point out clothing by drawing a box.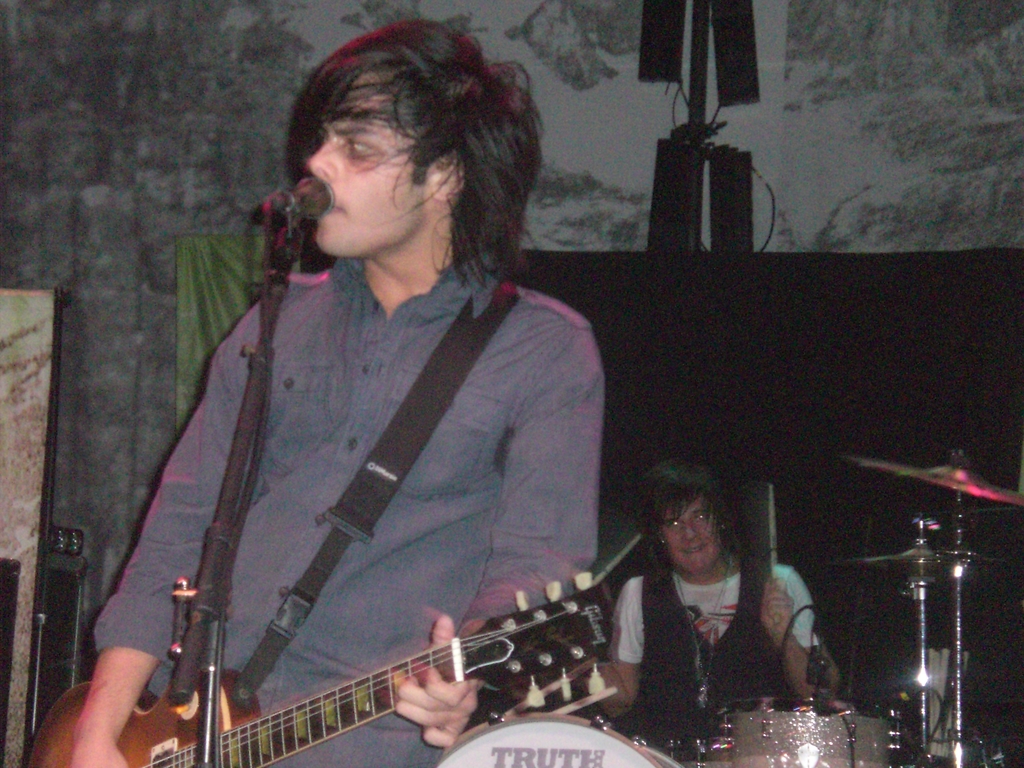
<box>96,184,621,767</box>.
